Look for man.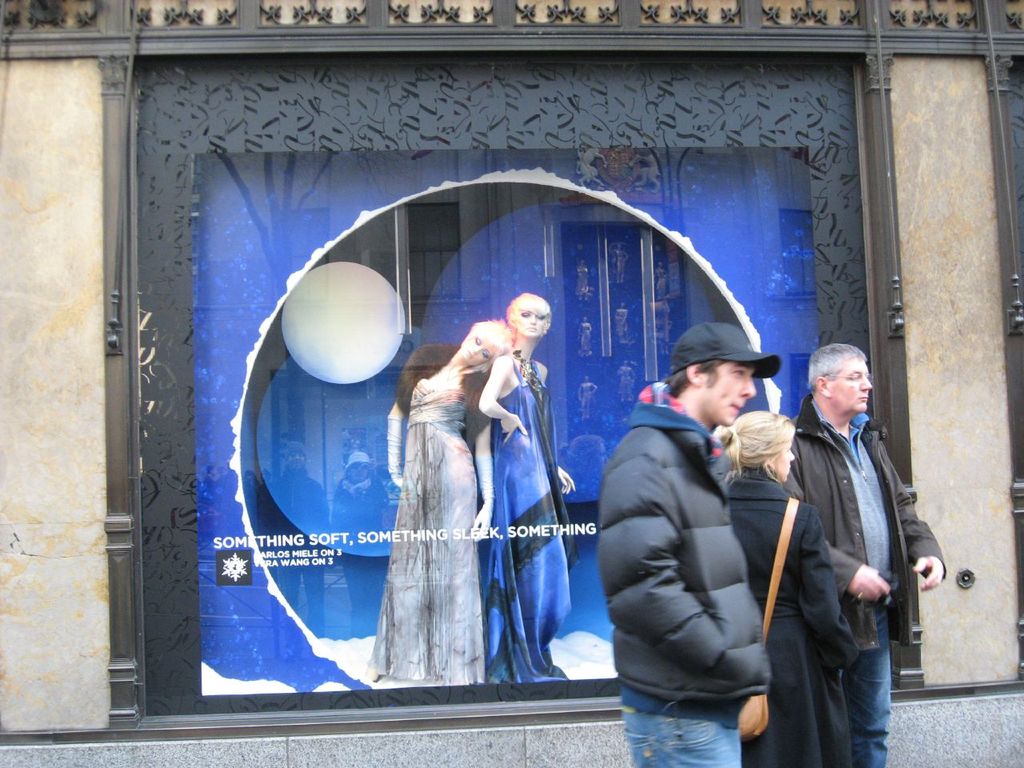
Found: locate(767, 347, 949, 767).
